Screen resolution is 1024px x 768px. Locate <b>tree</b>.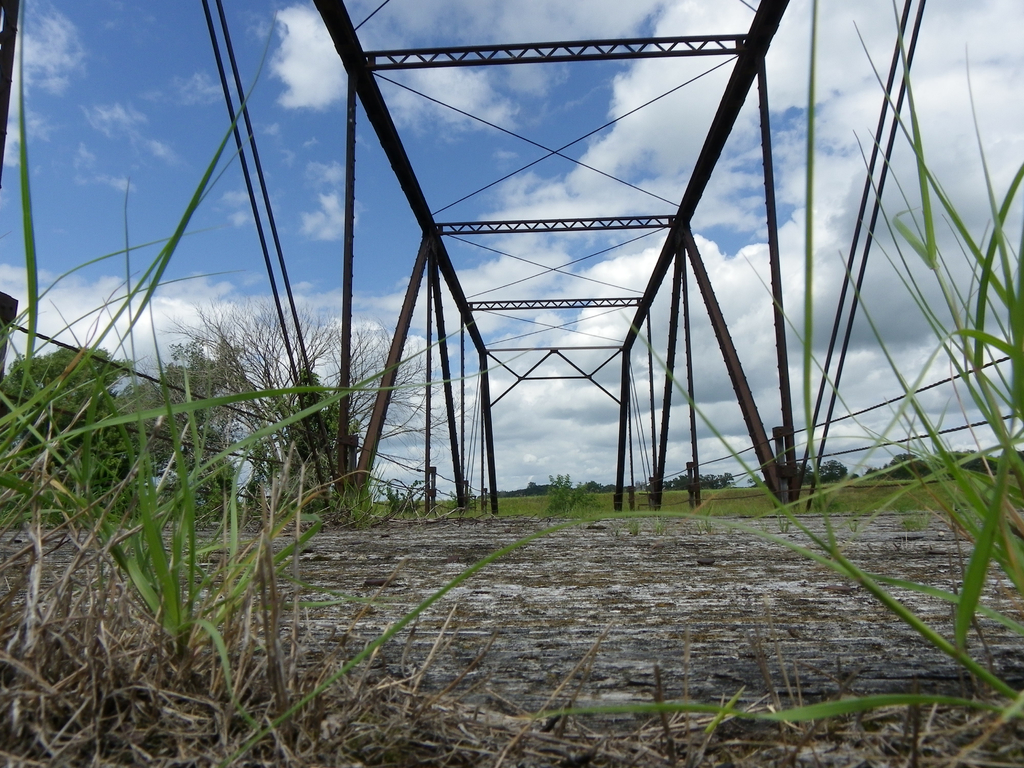
left=111, top=342, right=237, bottom=516.
